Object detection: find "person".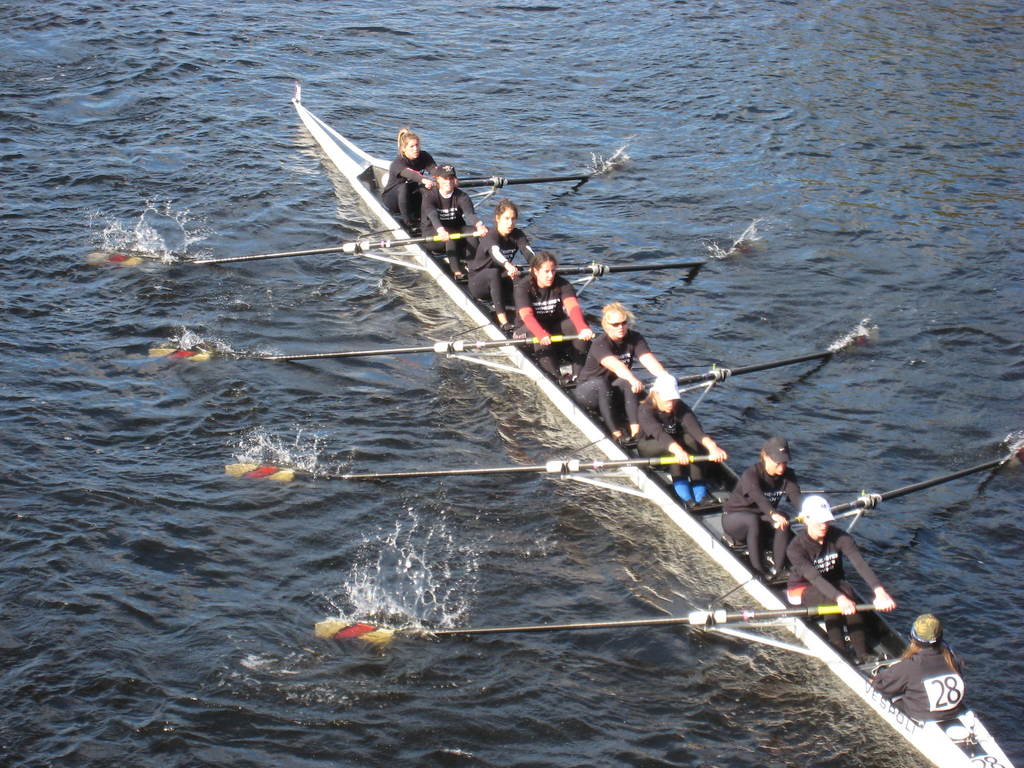
locate(779, 493, 899, 644).
